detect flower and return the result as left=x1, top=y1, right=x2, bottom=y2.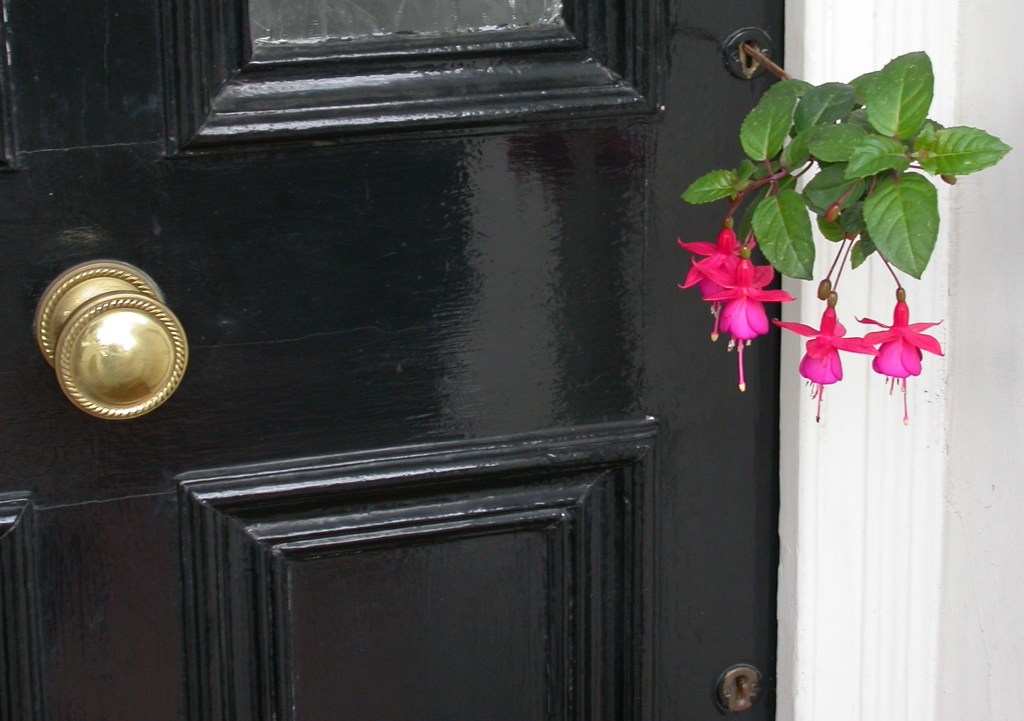
left=689, top=213, right=801, bottom=360.
